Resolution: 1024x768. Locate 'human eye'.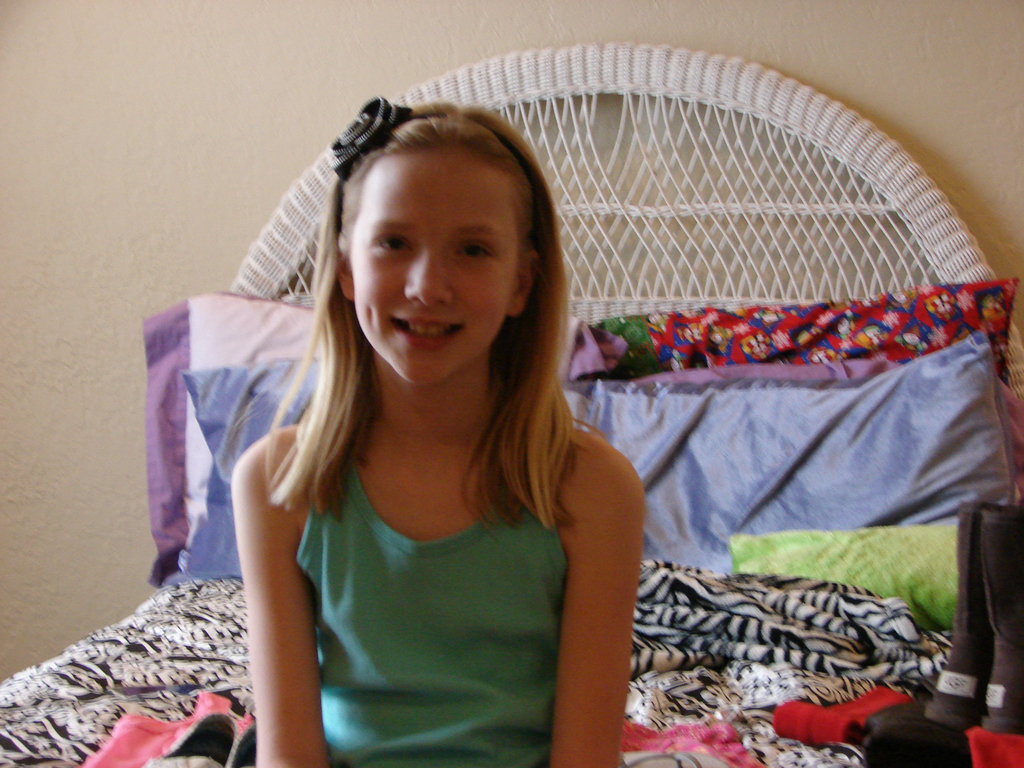
crop(372, 232, 411, 254).
